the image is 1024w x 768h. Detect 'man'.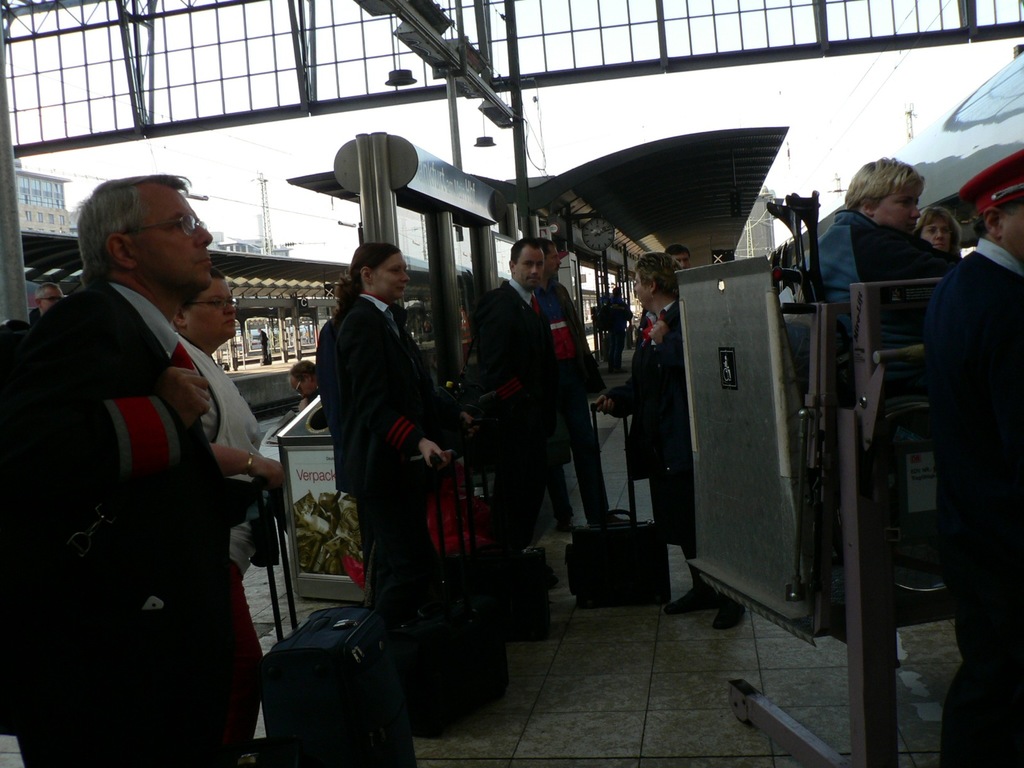
Detection: BBox(537, 234, 627, 527).
